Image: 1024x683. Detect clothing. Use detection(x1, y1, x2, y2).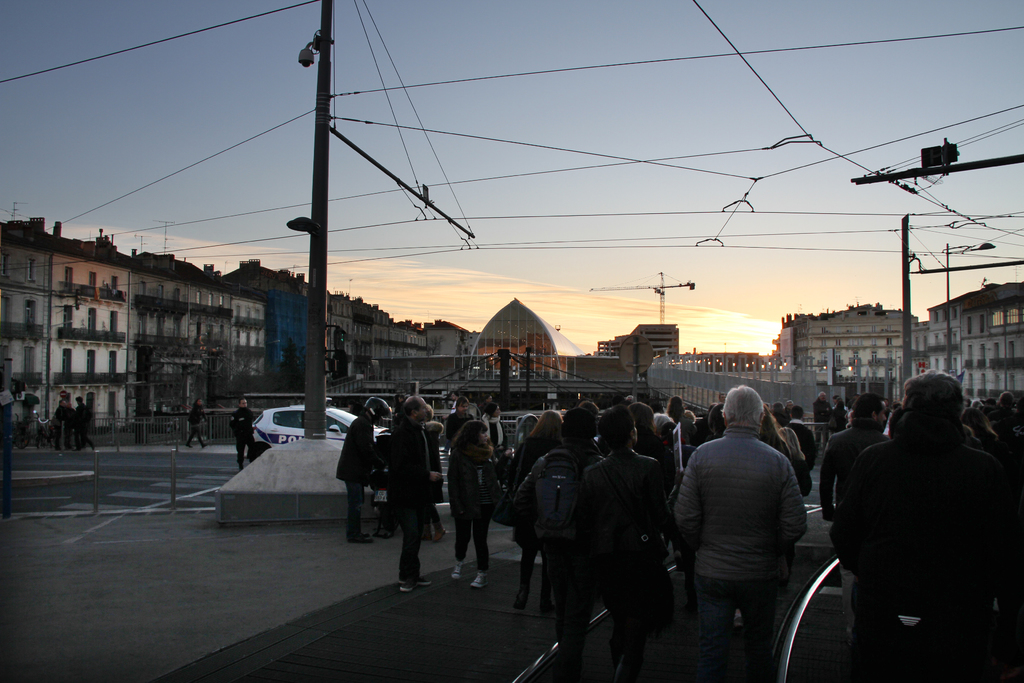
detection(337, 411, 381, 488).
